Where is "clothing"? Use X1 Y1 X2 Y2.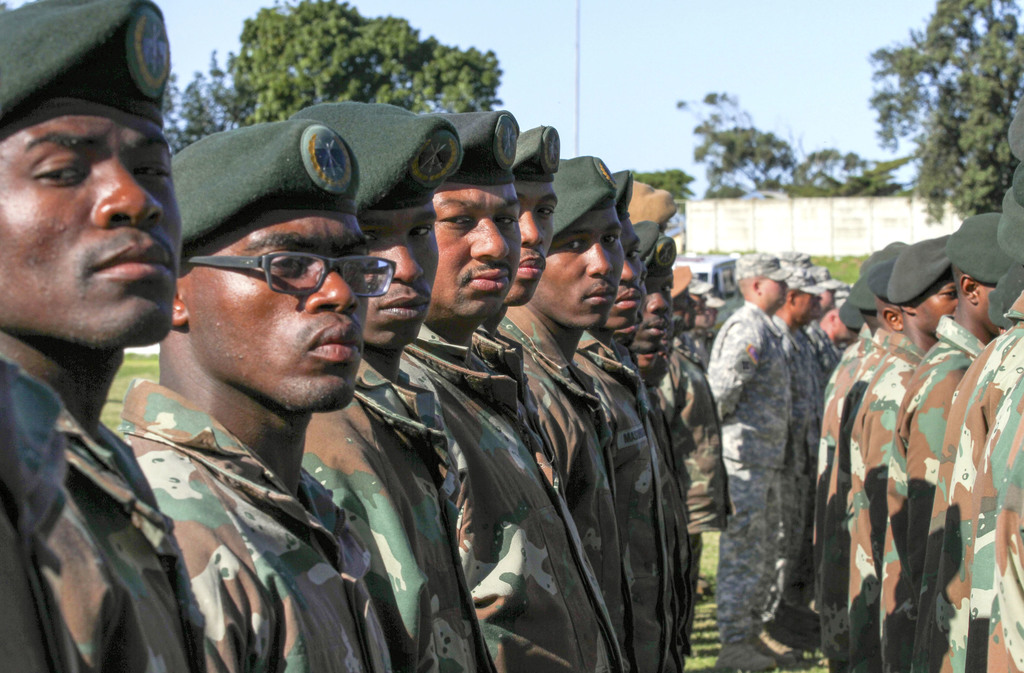
785 337 822 628.
